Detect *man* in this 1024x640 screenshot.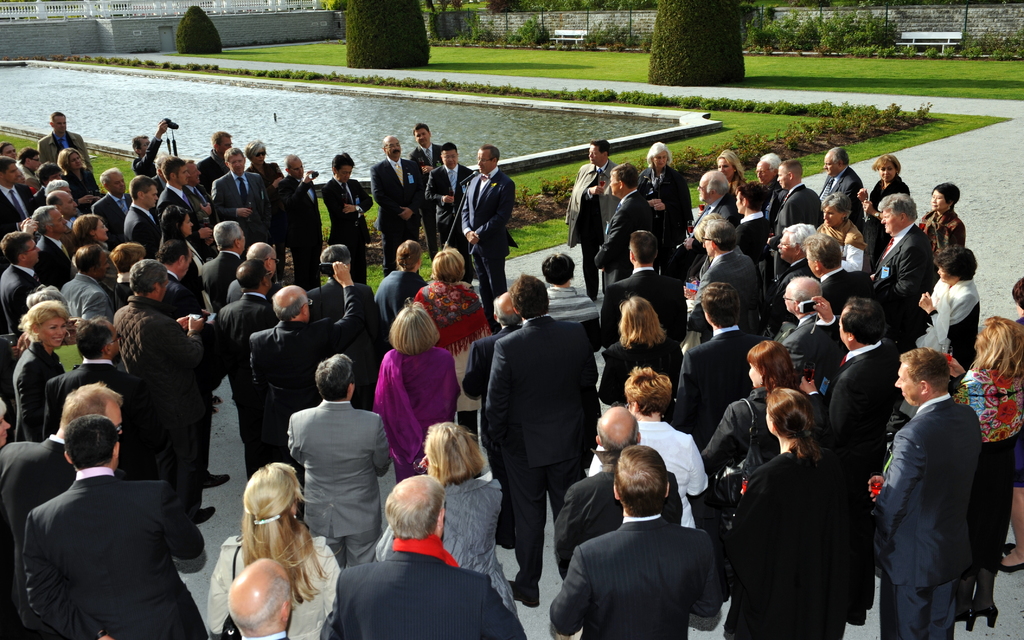
Detection: pyautogui.locateOnScreen(280, 350, 391, 571).
